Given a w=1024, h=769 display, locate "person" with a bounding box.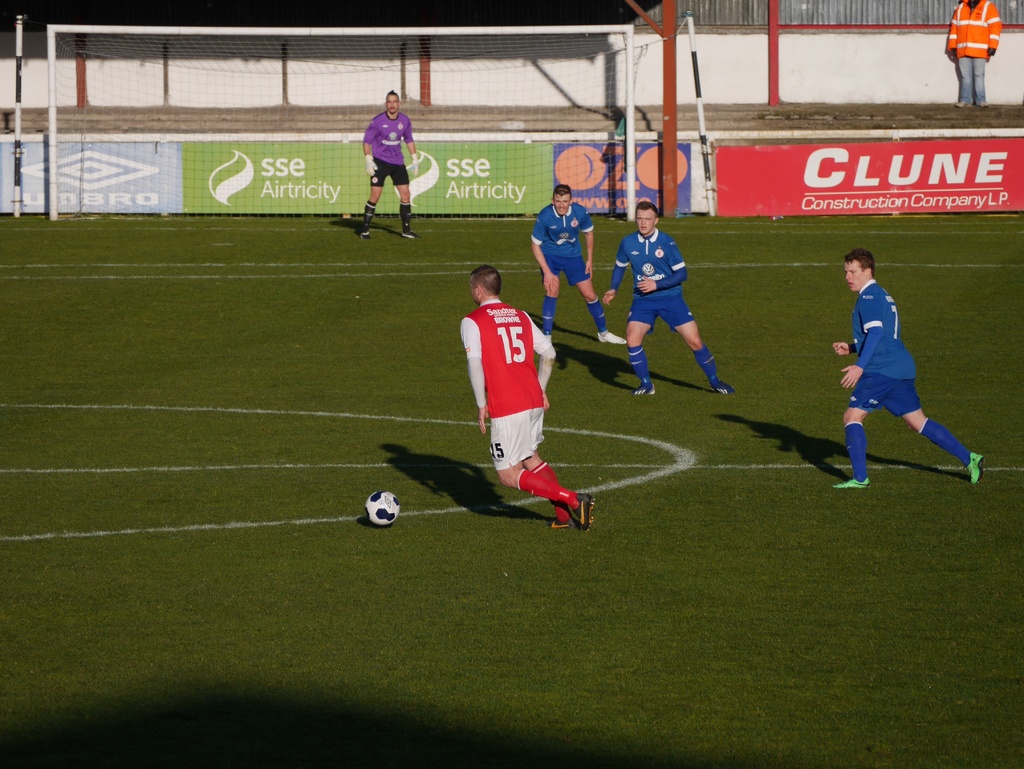
Located: region(831, 240, 985, 494).
